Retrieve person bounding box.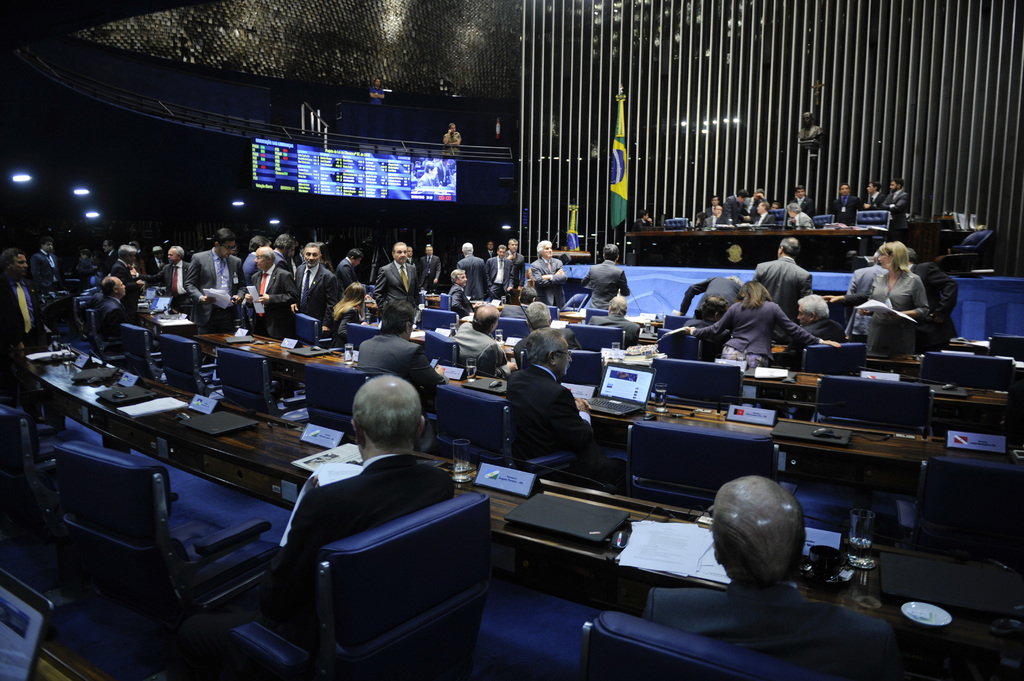
Bounding box: box=[369, 77, 383, 106].
